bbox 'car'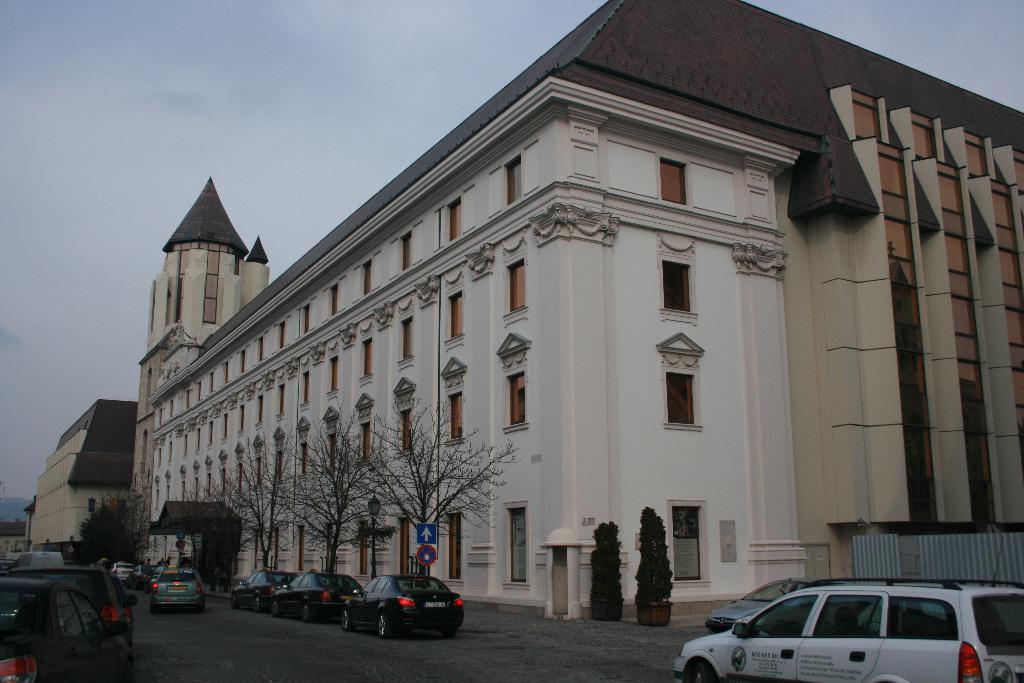
rect(0, 573, 135, 682)
